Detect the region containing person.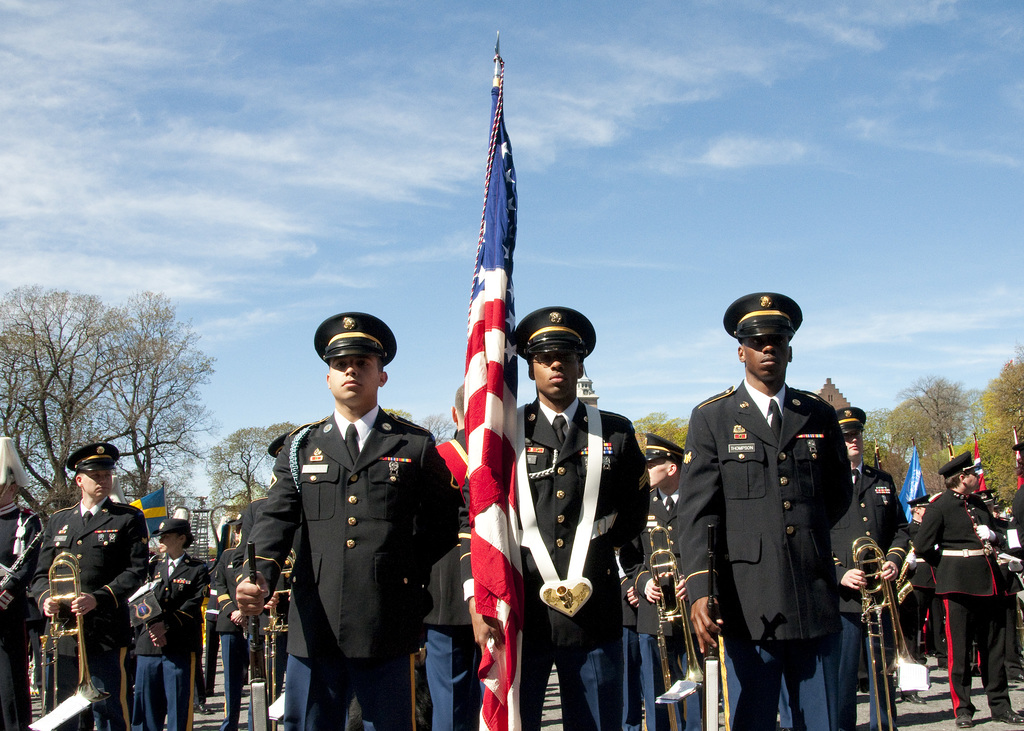
<bbox>1, 423, 47, 730</bbox>.
